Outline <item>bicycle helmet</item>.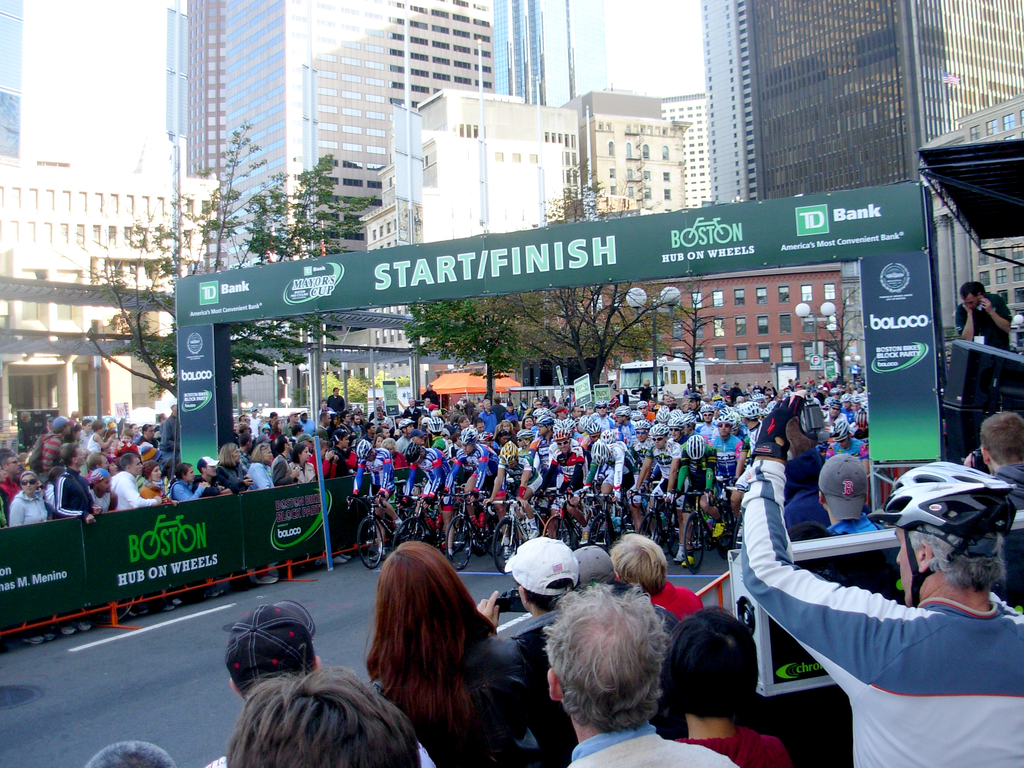
Outline: locate(548, 401, 607, 437).
